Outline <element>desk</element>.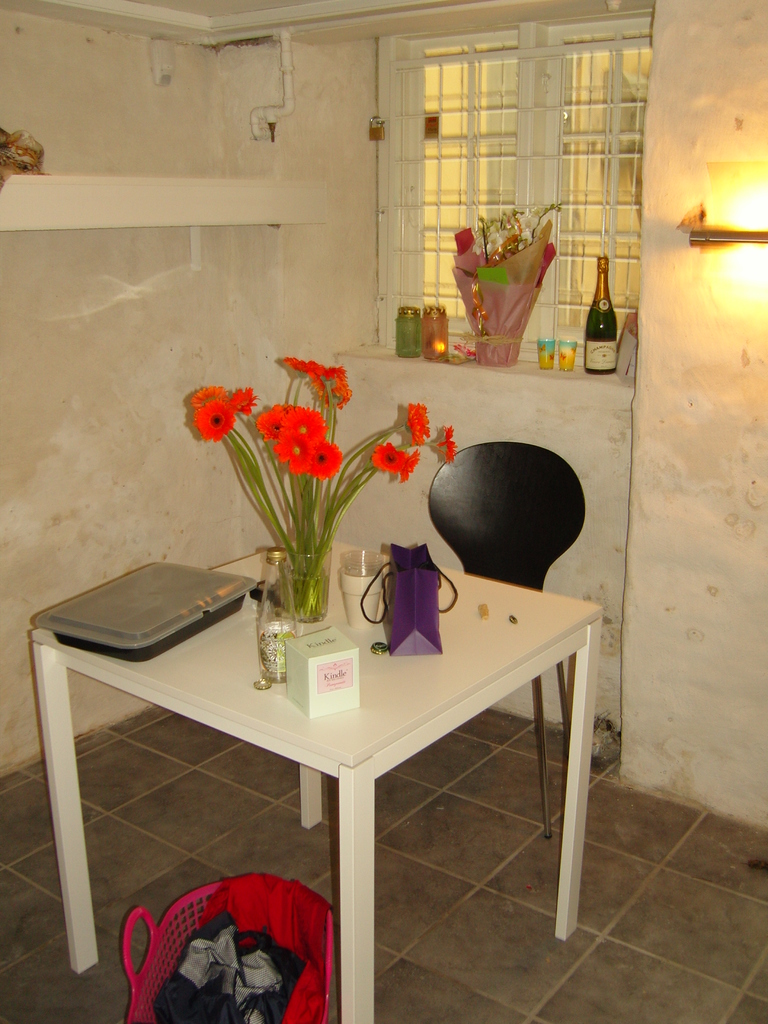
Outline: bbox=[15, 541, 580, 1001].
